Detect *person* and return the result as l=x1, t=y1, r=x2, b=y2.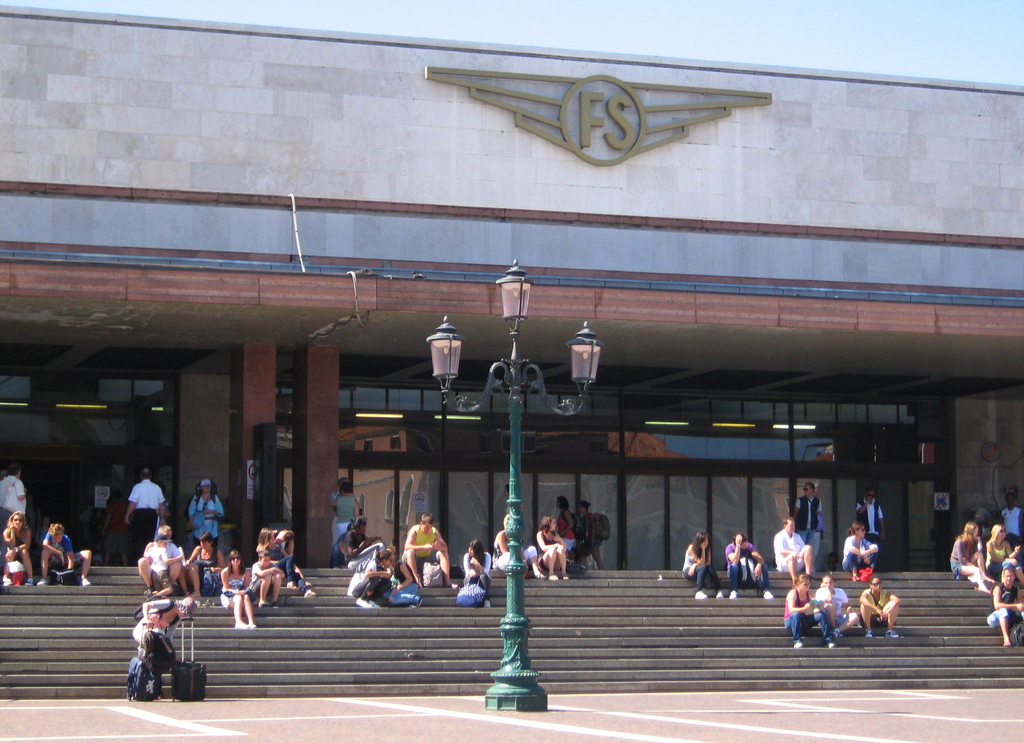
l=986, t=523, r=1023, b=588.
